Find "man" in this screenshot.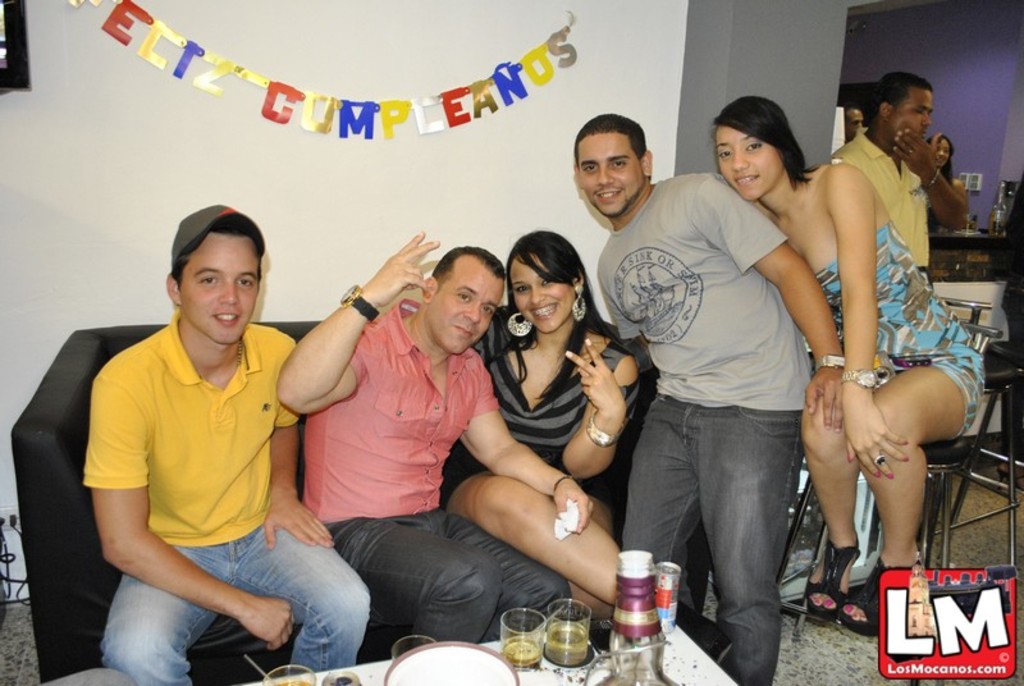
The bounding box for "man" is <box>275,229,595,644</box>.
